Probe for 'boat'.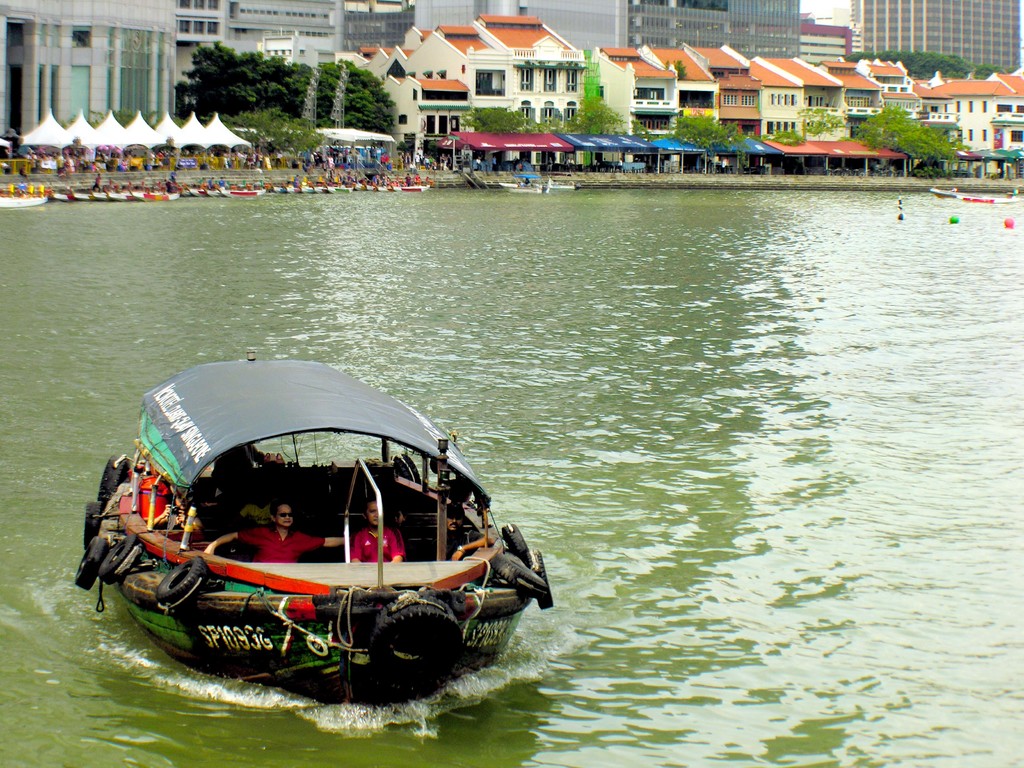
Probe result: [531,180,579,191].
